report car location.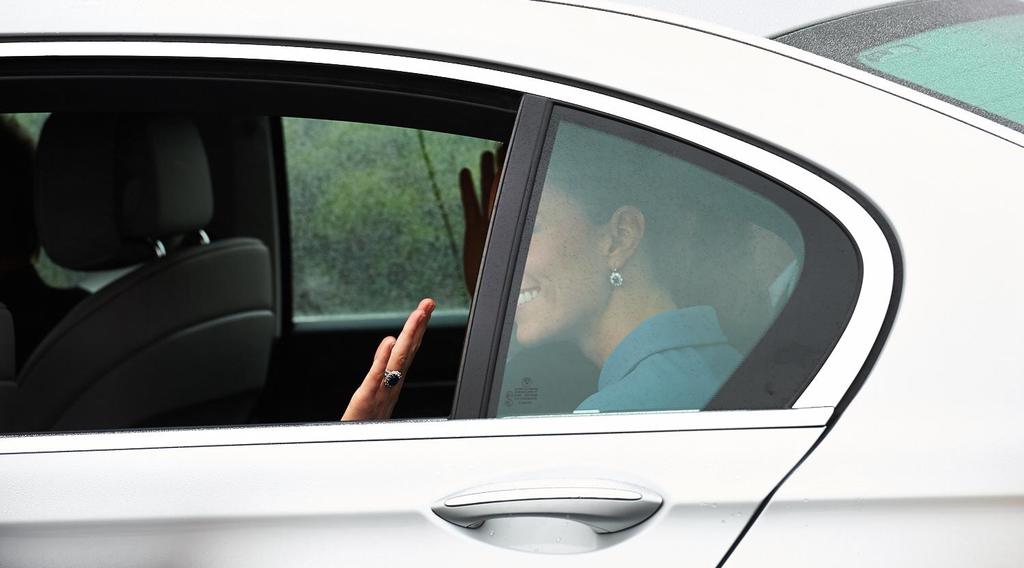
Report: 19 0 986 502.
